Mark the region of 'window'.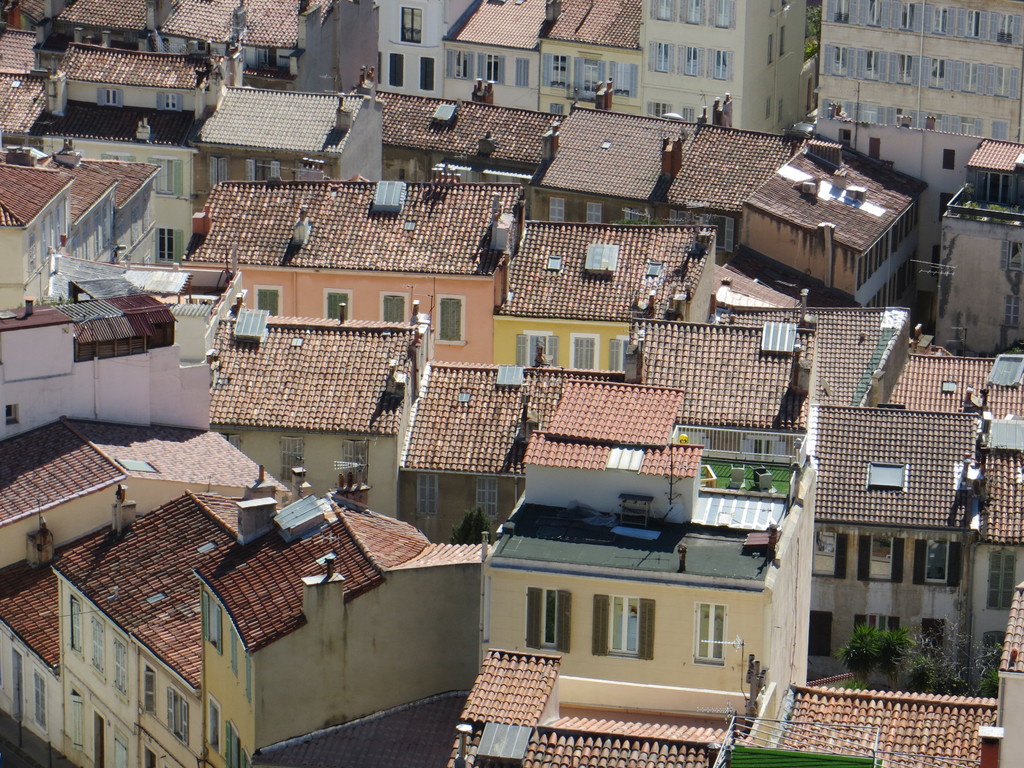
Region: (left=86, top=218, right=91, bottom=259).
